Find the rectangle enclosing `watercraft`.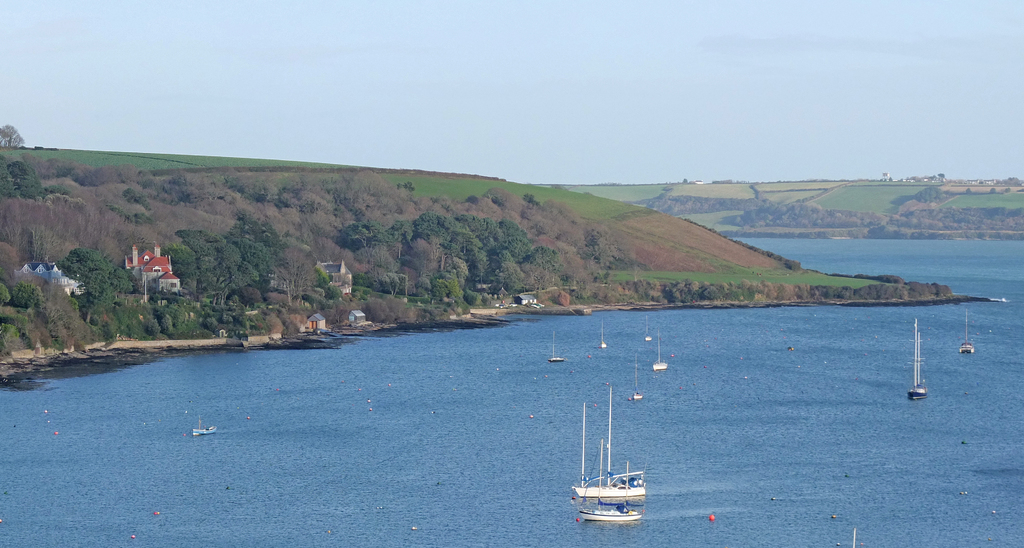
657, 328, 672, 374.
